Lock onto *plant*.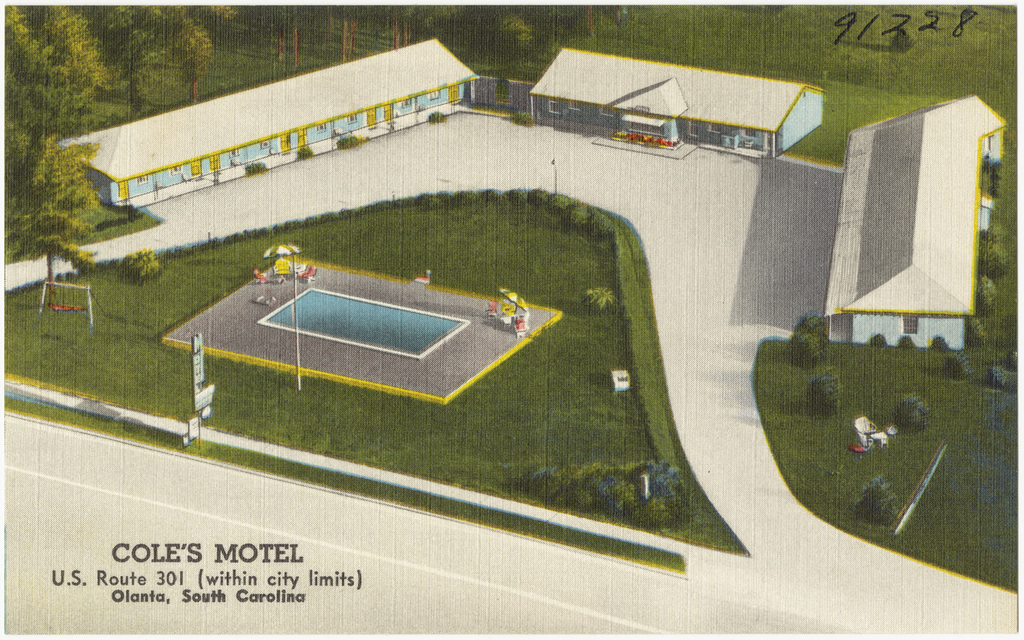
Locked: 244, 154, 264, 173.
